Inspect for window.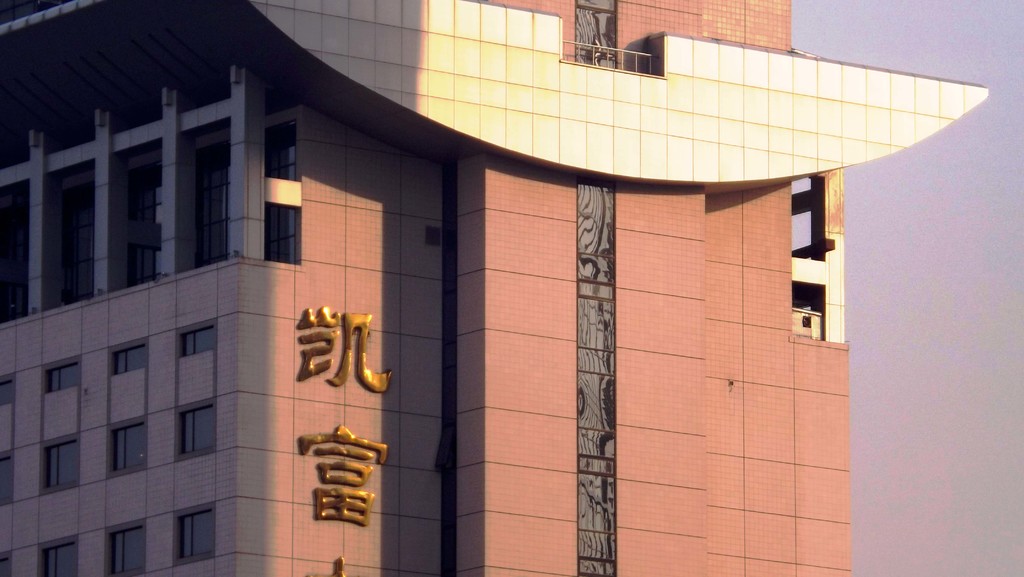
Inspection: (left=63, top=181, right=99, bottom=300).
